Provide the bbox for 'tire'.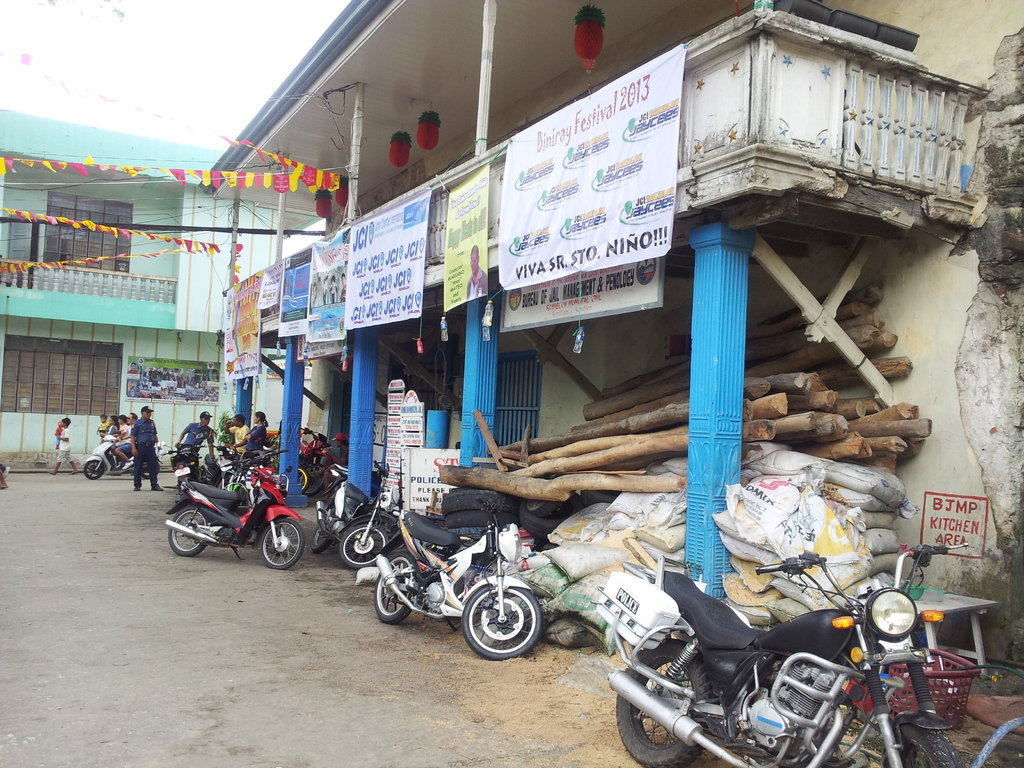
297 467 309 493.
